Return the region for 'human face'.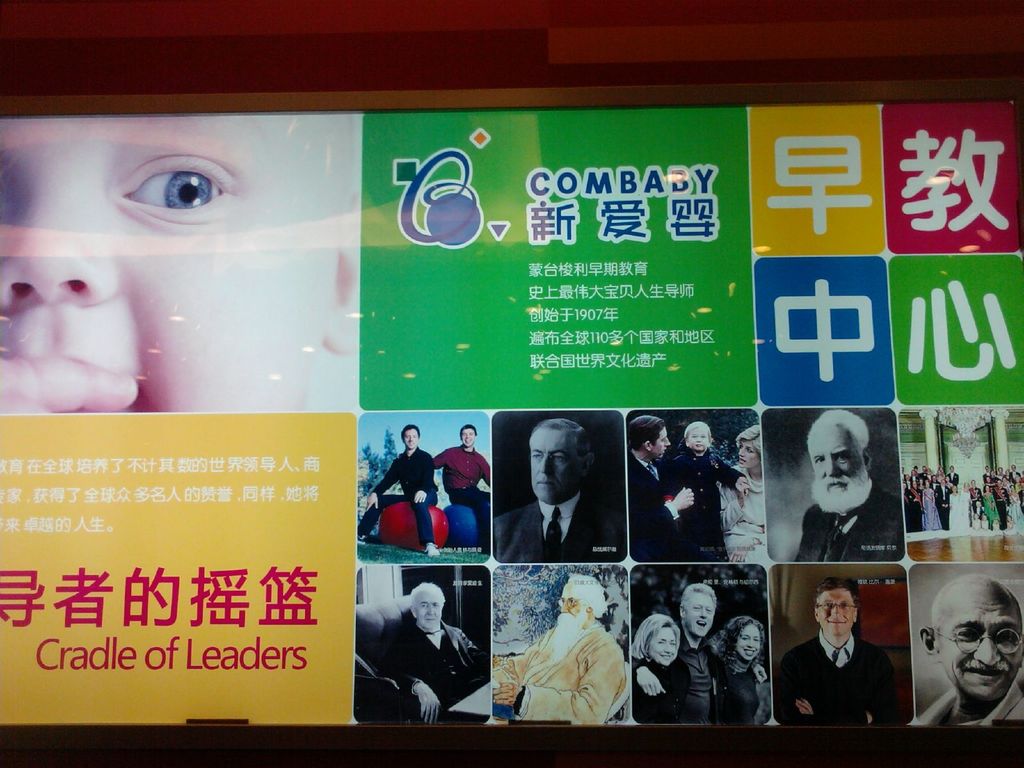
select_region(818, 586, 851, 634).
